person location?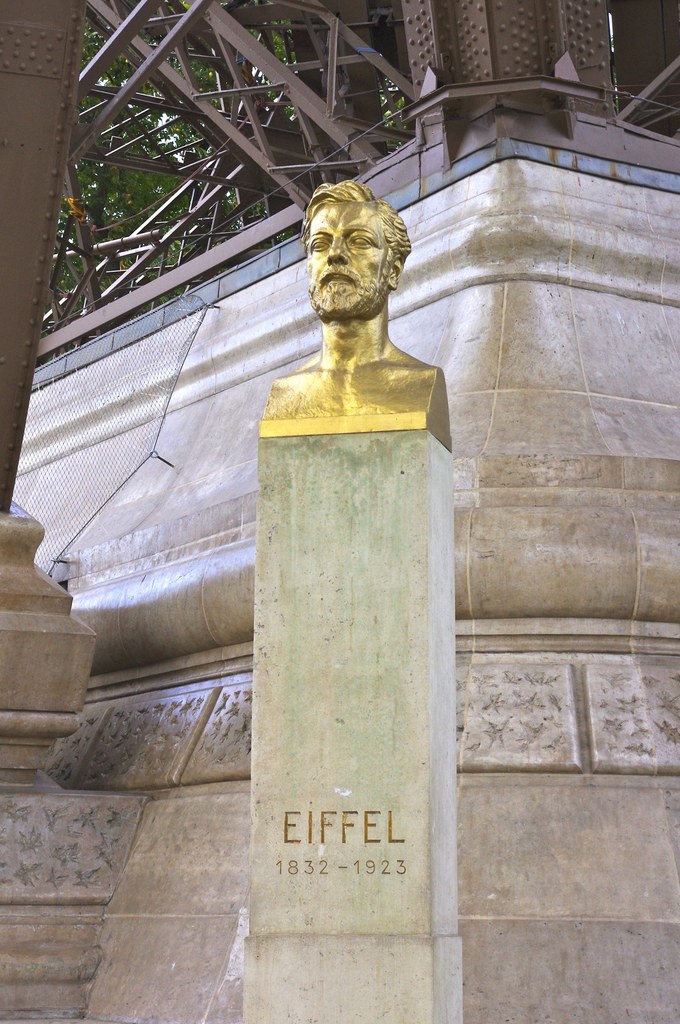
region(250, 177, 456, 447)
